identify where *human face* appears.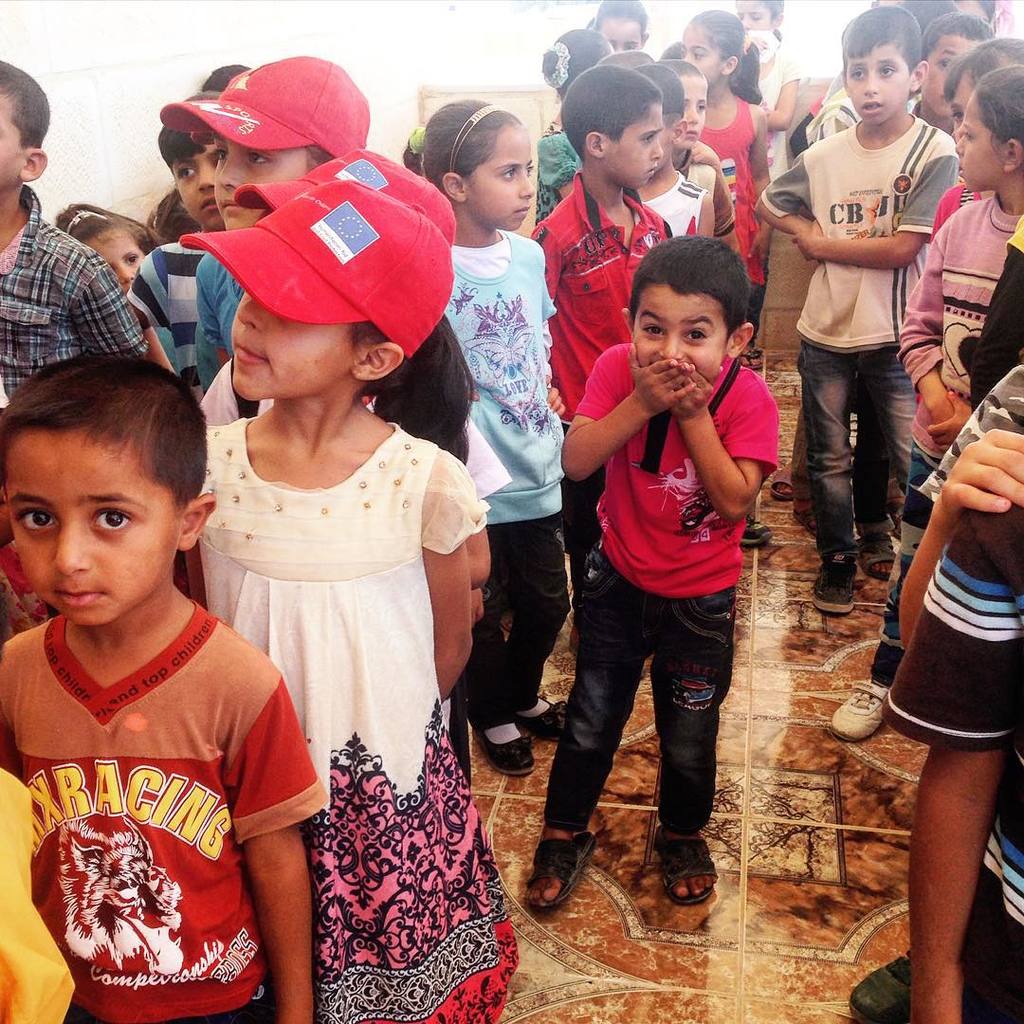
Appears at 179, 137, 220, 223.
